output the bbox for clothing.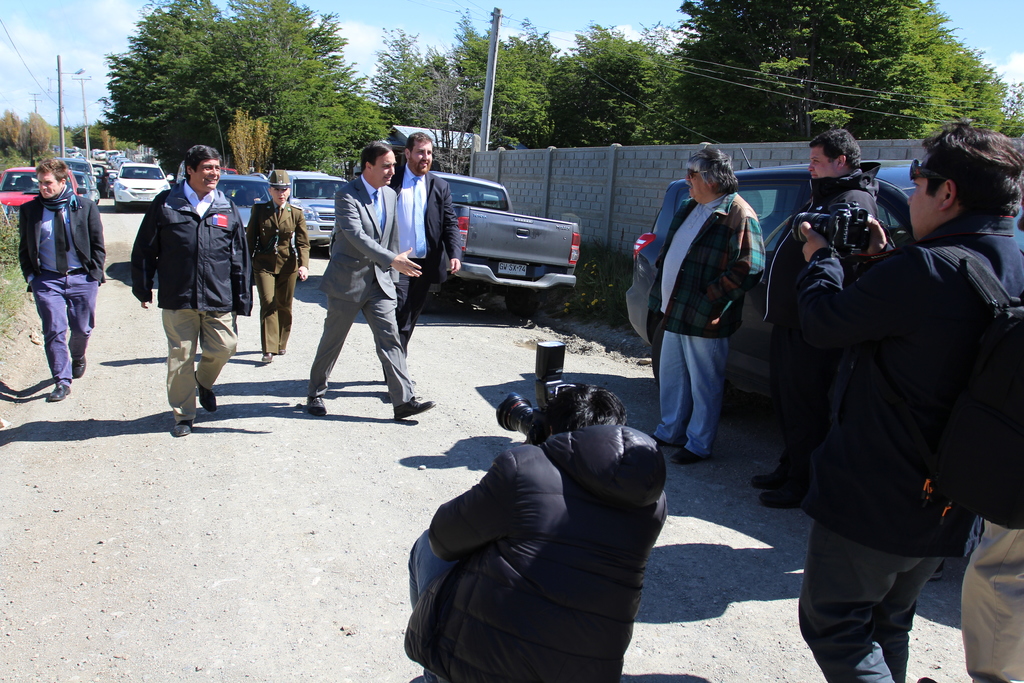
<box>129,184,252,419</box>.
